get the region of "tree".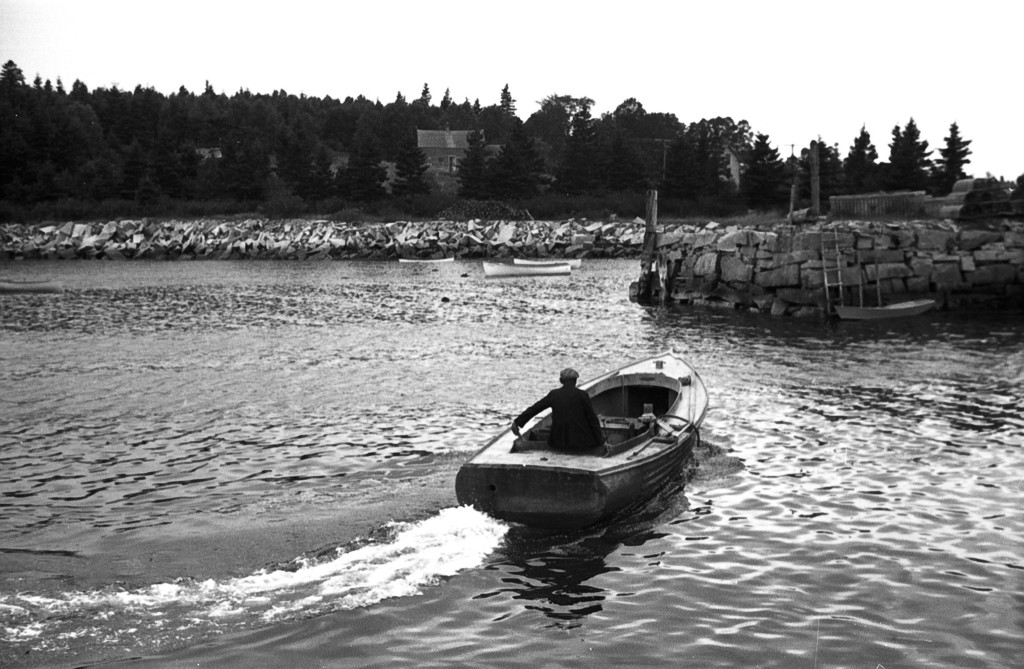
833 123 881 191.
